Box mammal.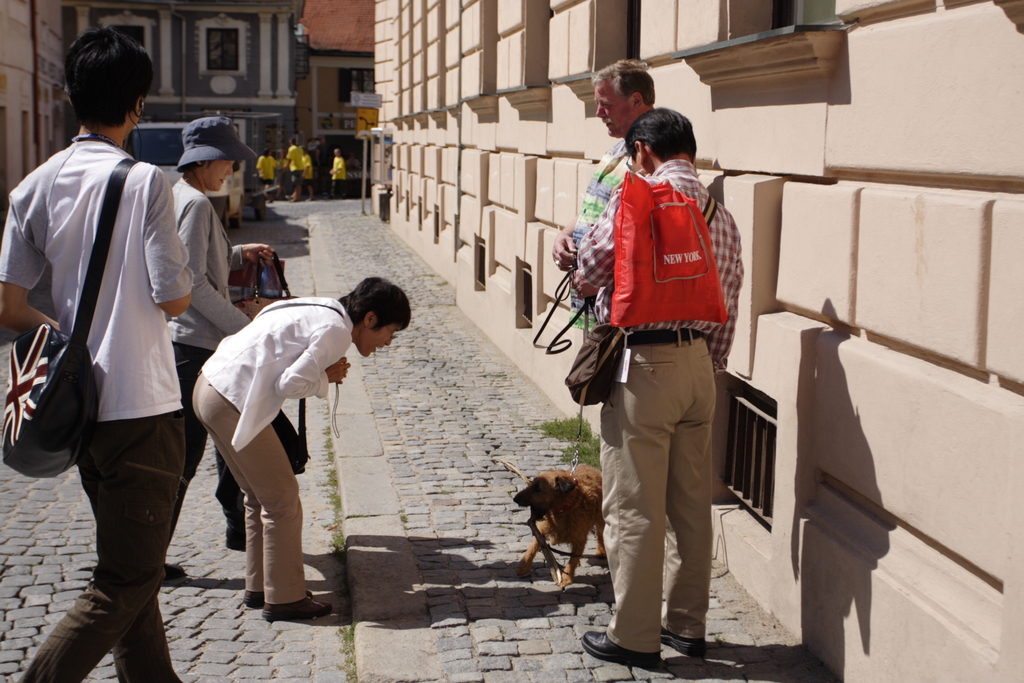
select_region(330, 150, 351, 199).
